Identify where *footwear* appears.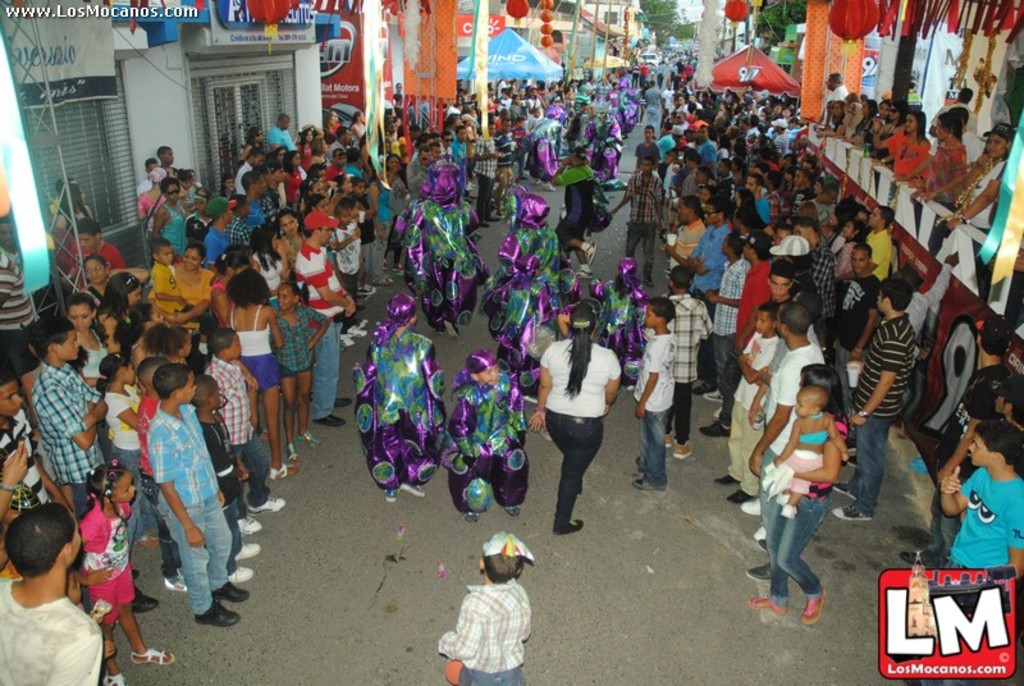
Appears at <box>481,219,488,225</box>.
